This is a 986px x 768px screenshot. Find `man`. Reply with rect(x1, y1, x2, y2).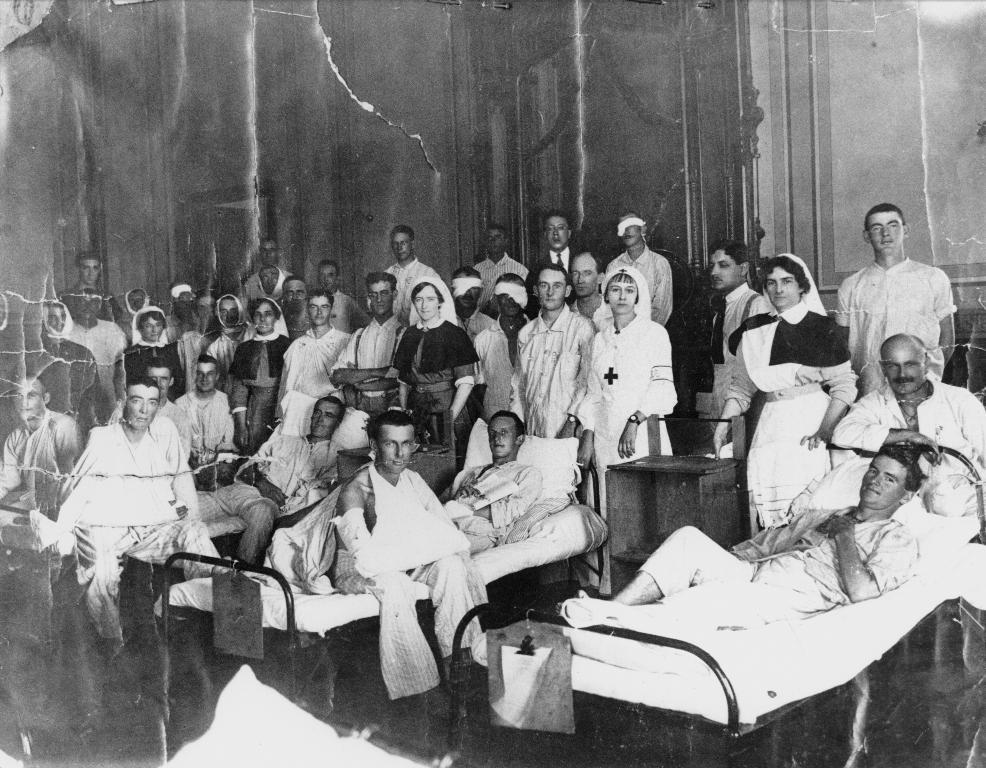
rect(314, 263, 356, 333).
